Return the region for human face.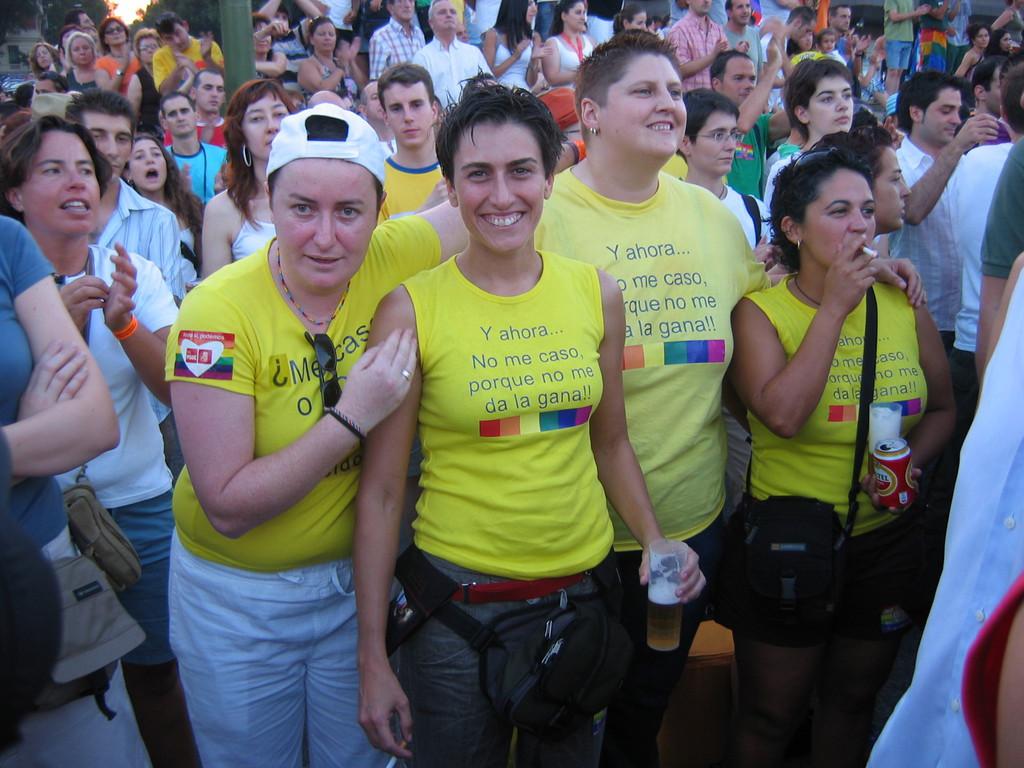
crop(977, 26, 991, 50).
